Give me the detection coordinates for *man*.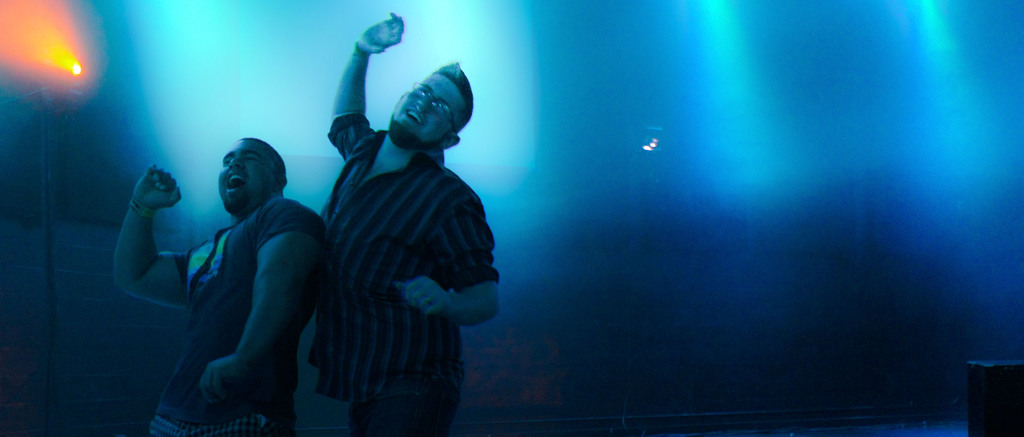
l=316, t=8, r=504, b=436.
